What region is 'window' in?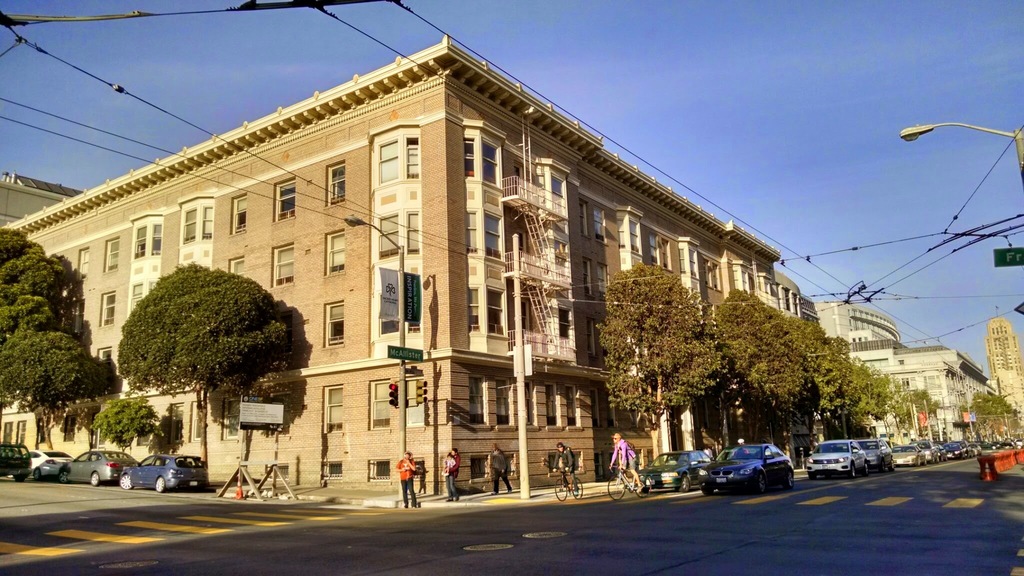
701, 256, 721, 286.
